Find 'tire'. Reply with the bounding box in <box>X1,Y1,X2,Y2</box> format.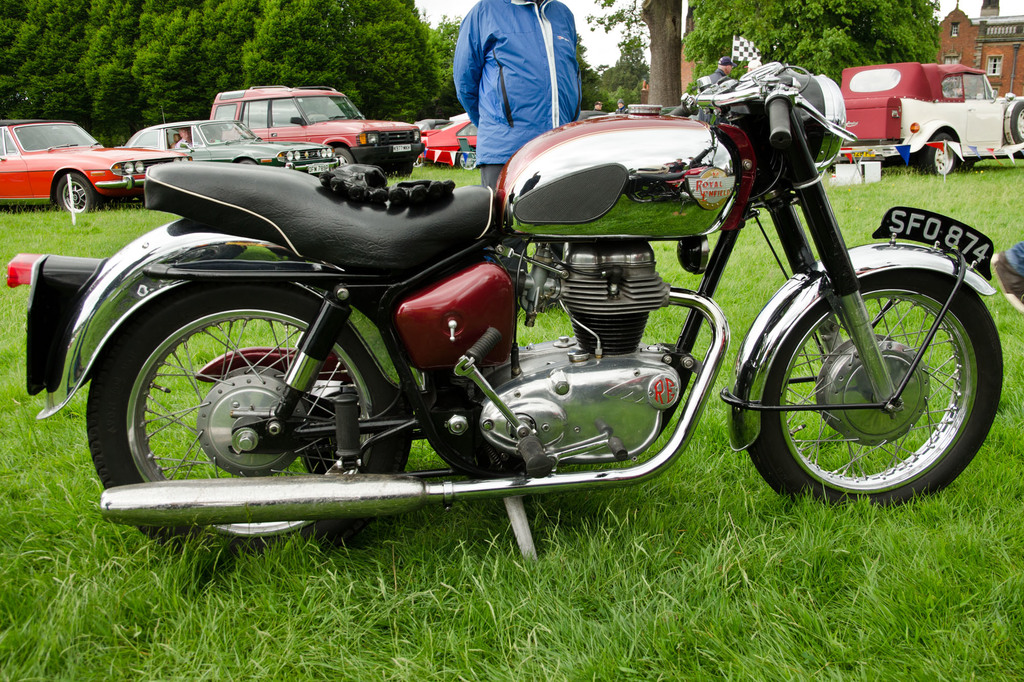
<box>87,282,411,562</box>.
